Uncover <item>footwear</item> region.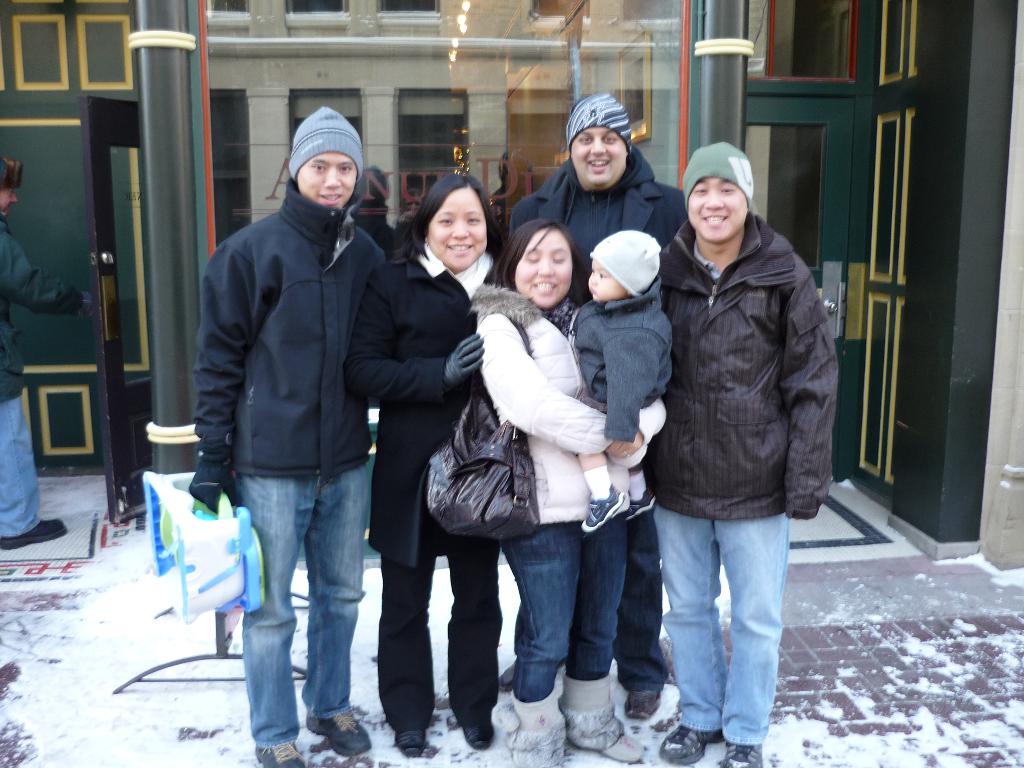
Uncovered: x1=558 y1=666 x2=632 y2=754.
